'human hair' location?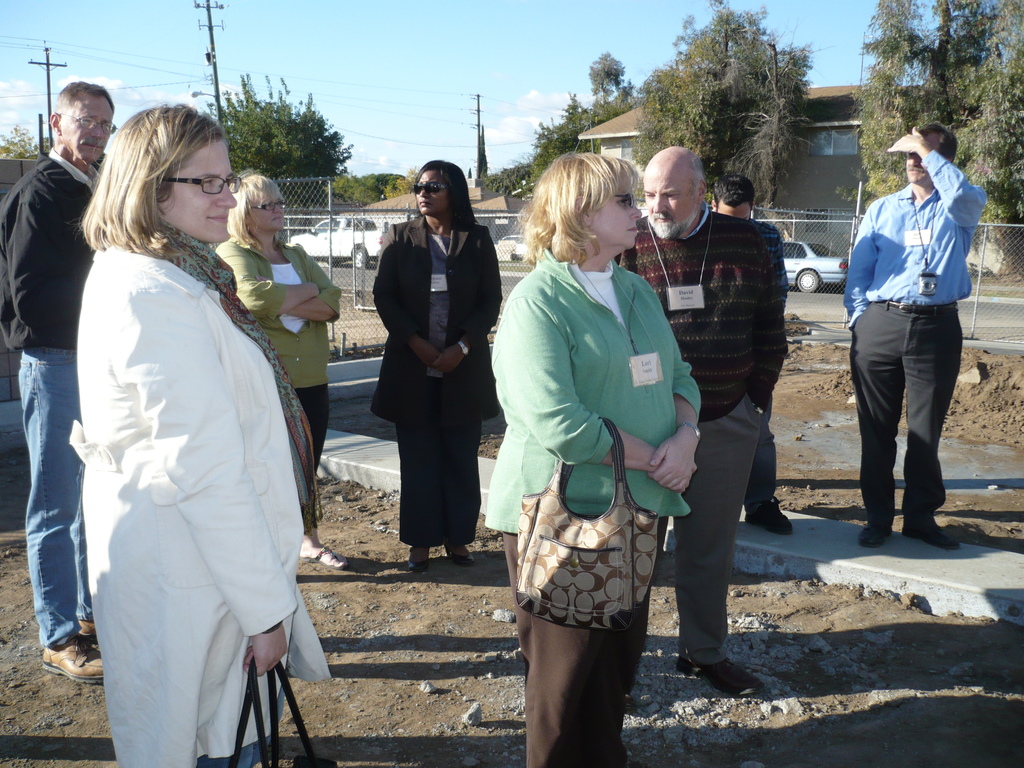
<bbox>916, 119, 957, 163</bbox>
